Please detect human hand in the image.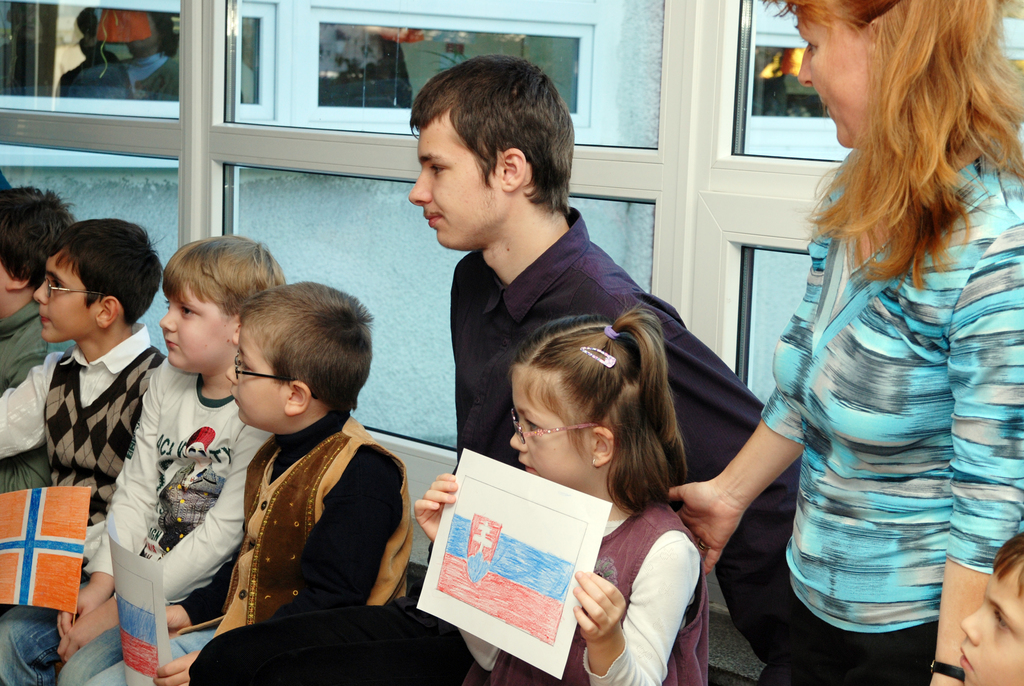
box=[569, 566, 627, 649].
